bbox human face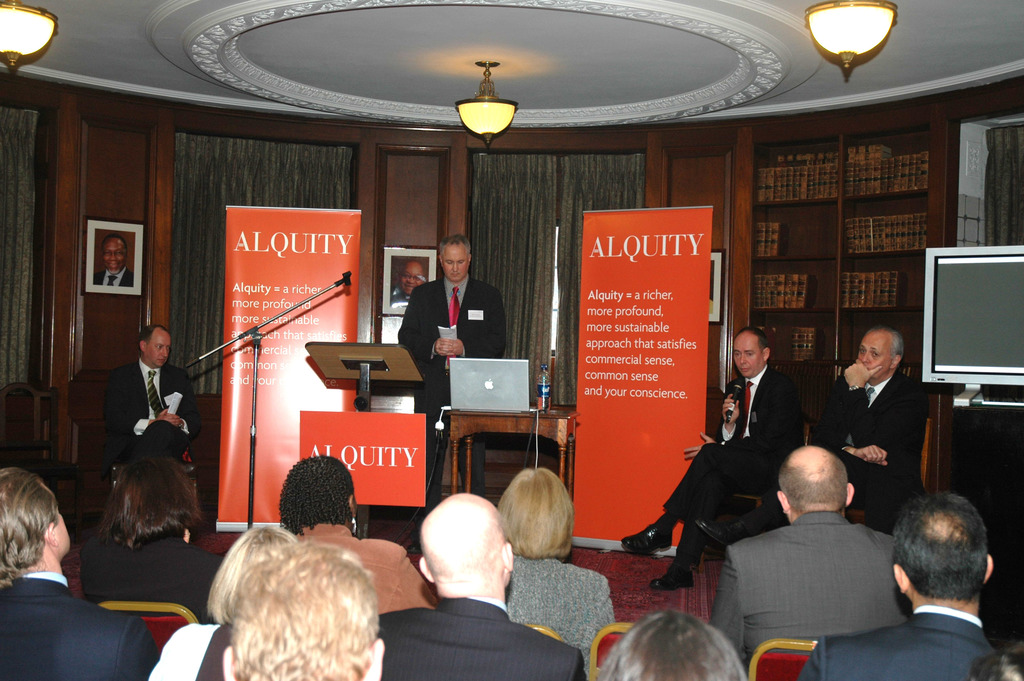
[x1=148, y1=334, x2=169, y2=366]
